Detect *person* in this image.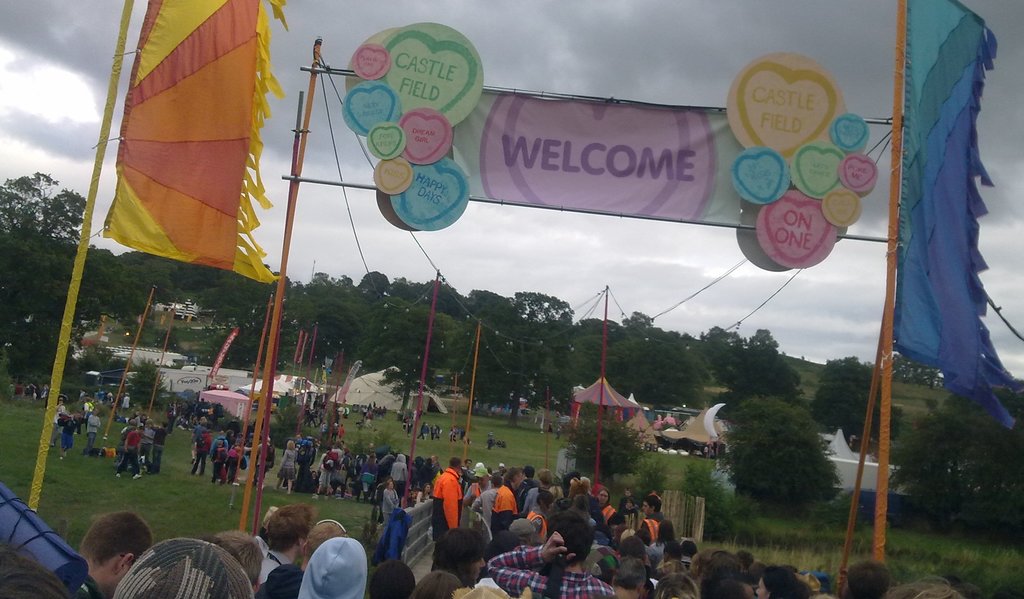
Detection: [191, 416, 271, 489].
